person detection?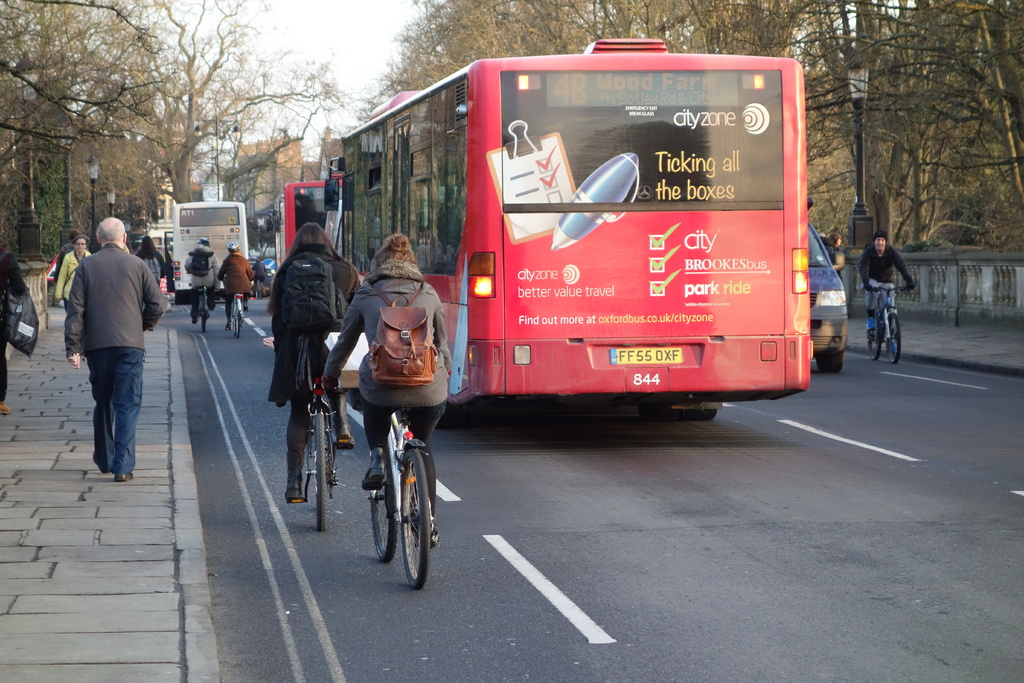
[x1=824, y1=230, x2=843, y2=280]
